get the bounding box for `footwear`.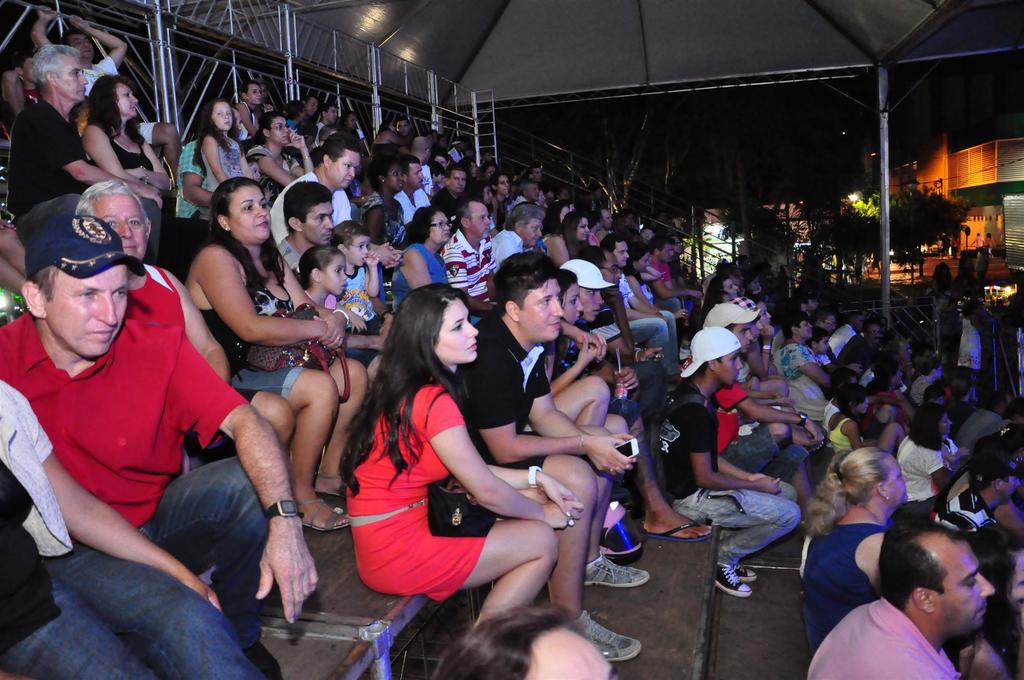
bbox=[296, 497, 351, 534].
